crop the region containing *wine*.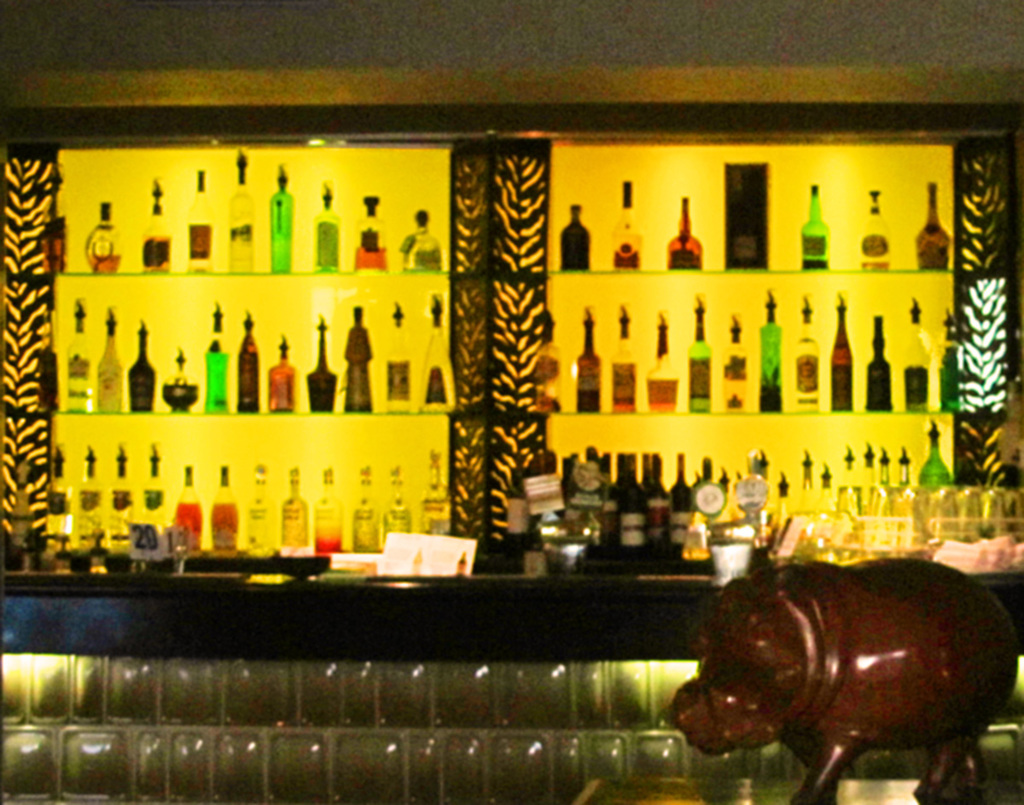
Crop region: 127:314:154:412.
